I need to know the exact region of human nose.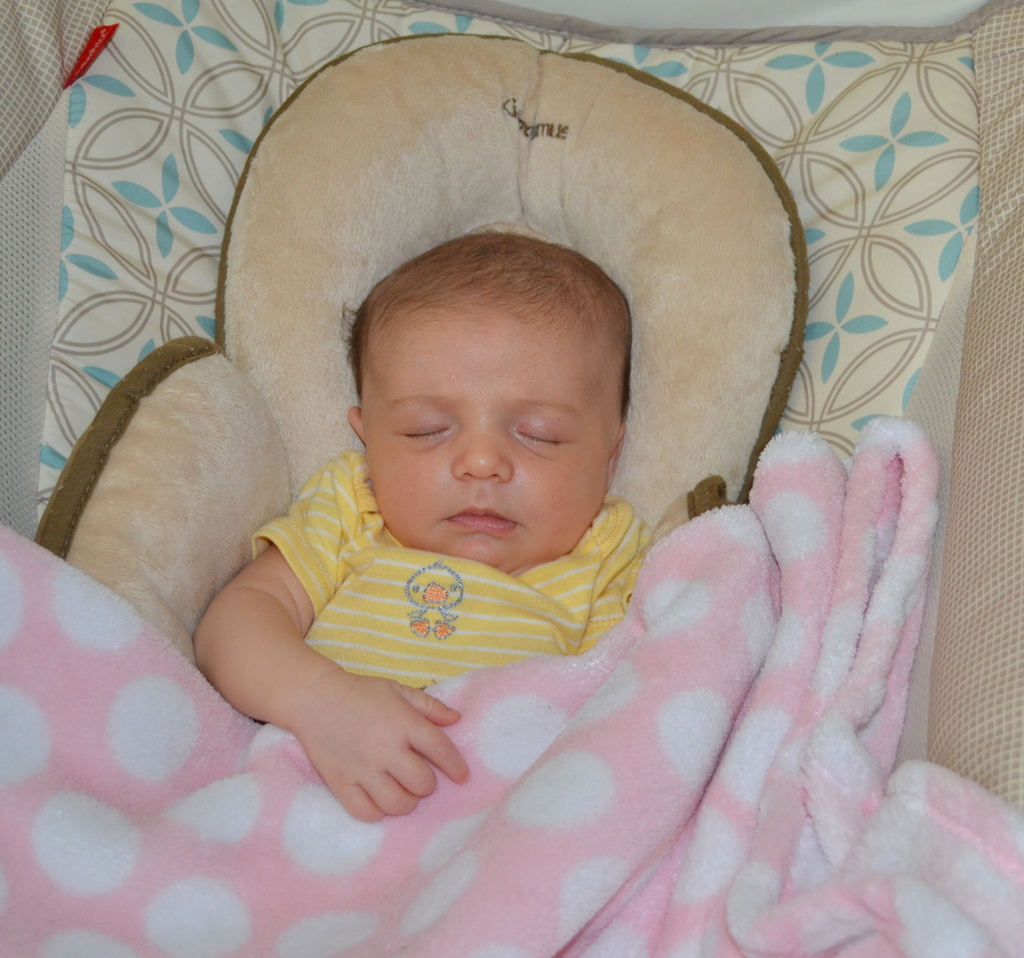
Region: crop(450, 432, 509, 484).
